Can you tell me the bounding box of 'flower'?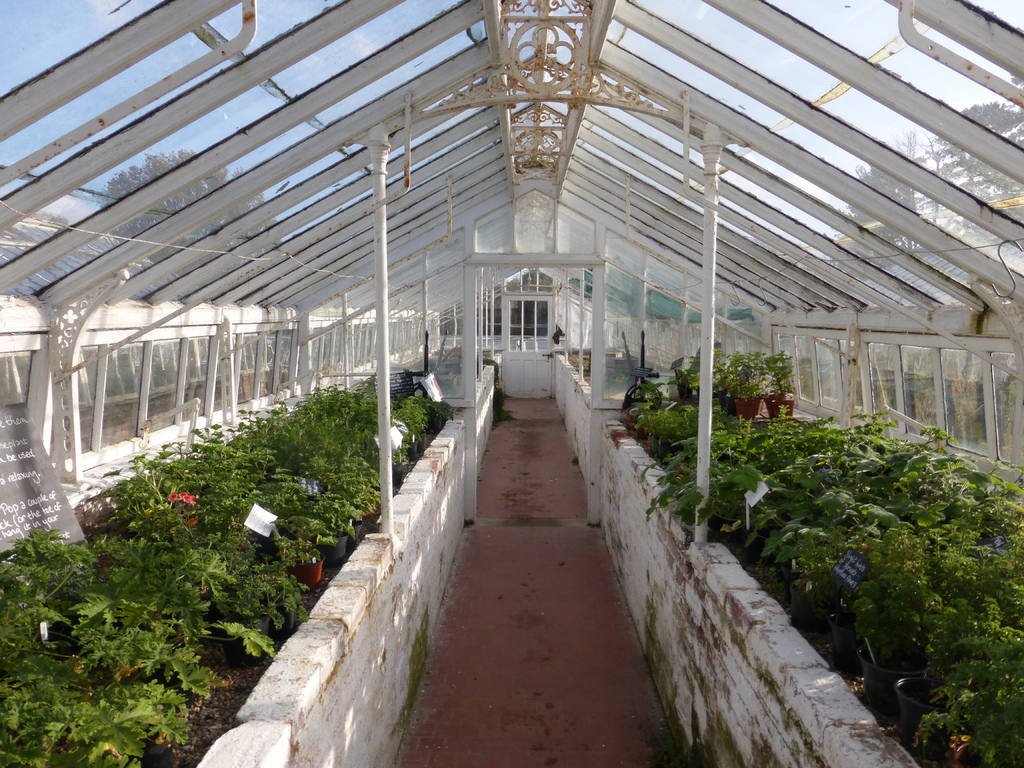
bbox=[168, 494, 193, 508].
